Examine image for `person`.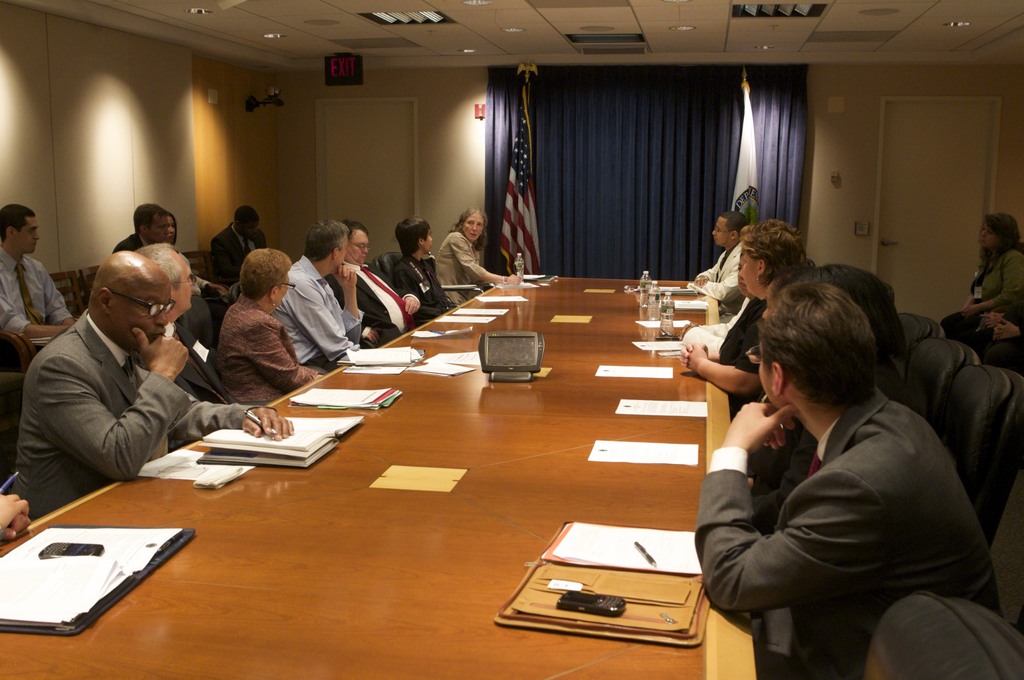
Examination result: {"x1": 388, "y1": 210, "x2": 457, "y2": 326}.
